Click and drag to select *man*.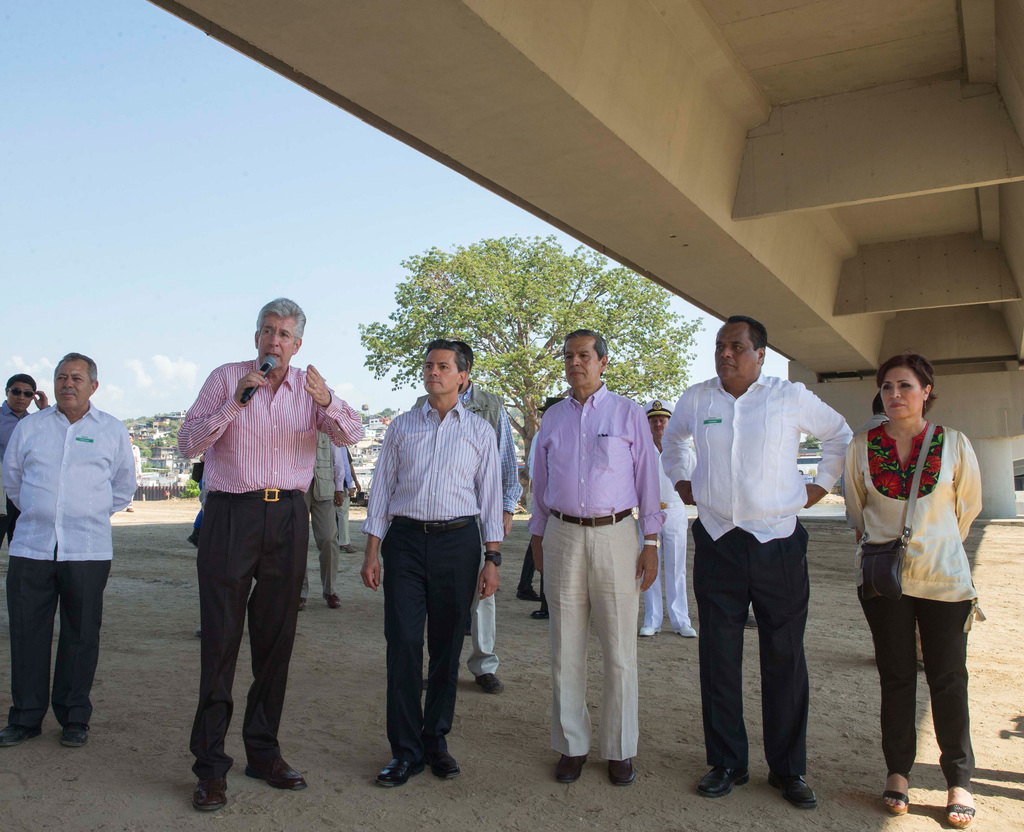
Selection: [x1=302, y1=424, x2=343, y2=613].
